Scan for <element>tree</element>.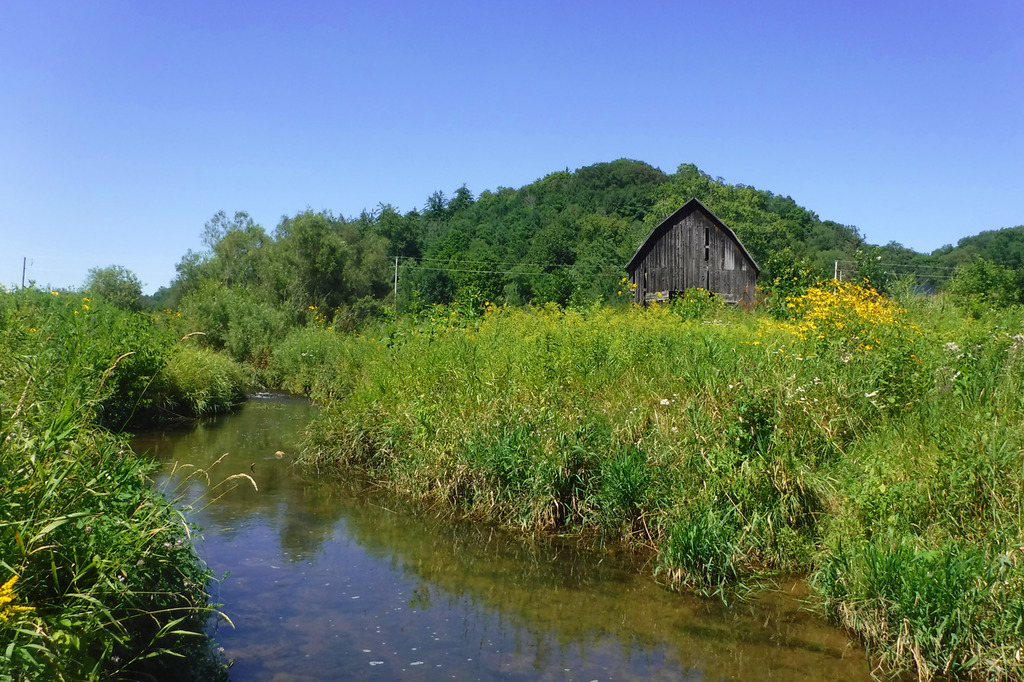
Scan result: rect(271, 205, 348, 296).
